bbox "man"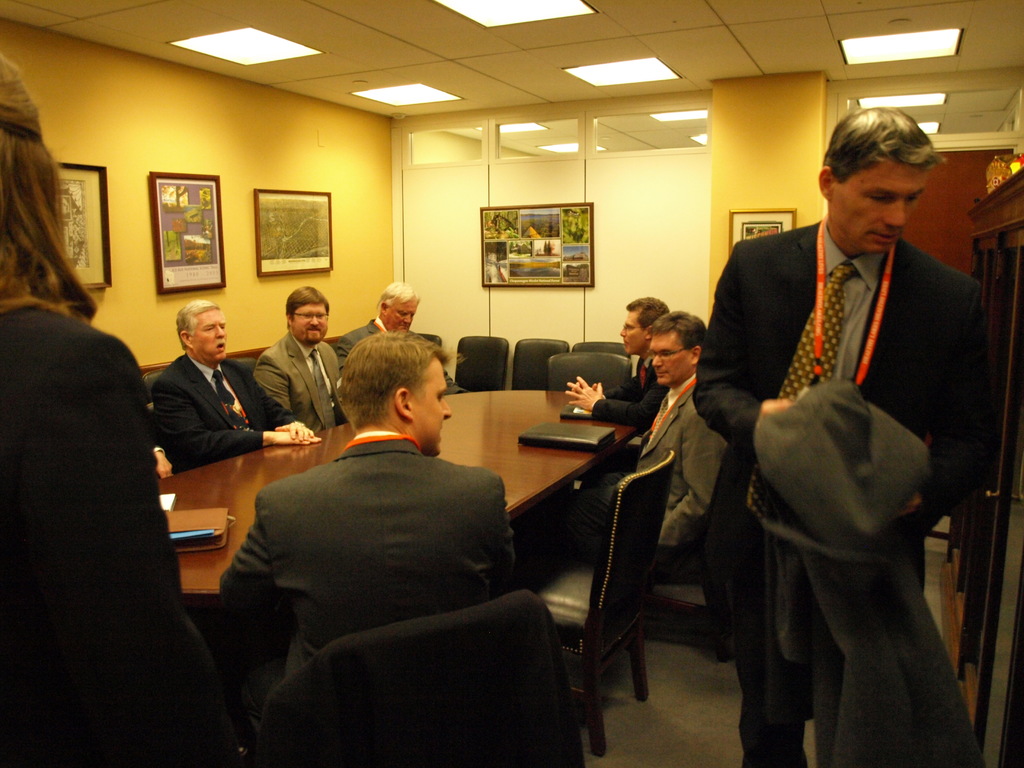
<region>156, 294, 326, 475</region>
